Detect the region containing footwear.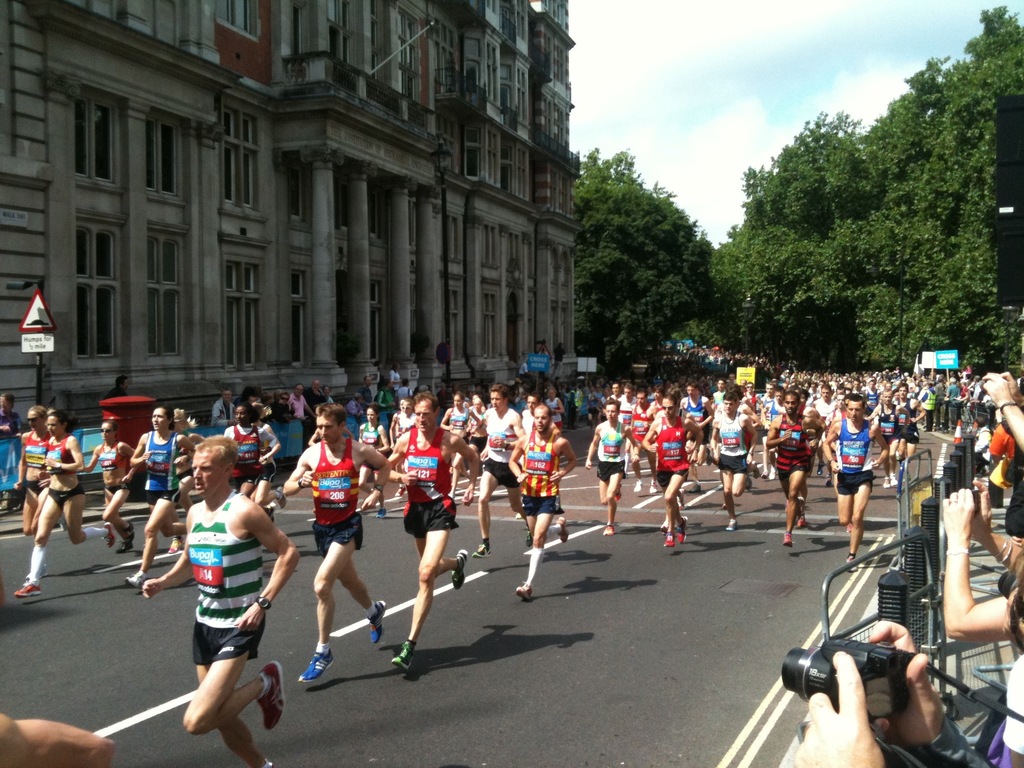
rect(749, 481, 753, 492).
